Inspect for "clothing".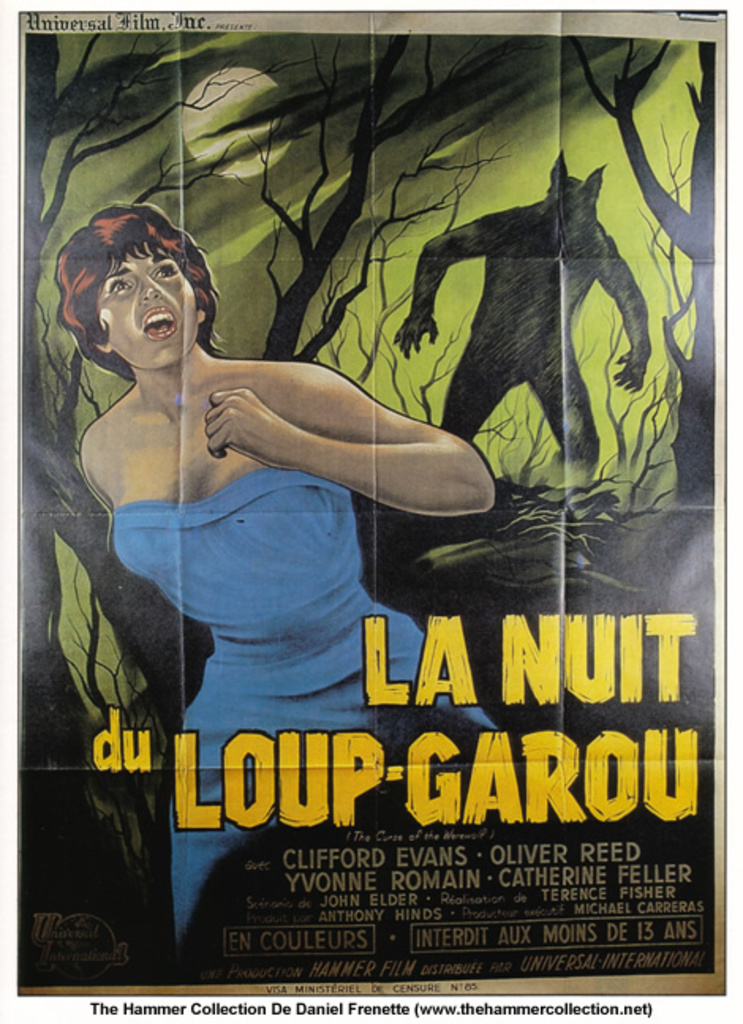
Inspection: bbox=[106, 465, 506, 936].
